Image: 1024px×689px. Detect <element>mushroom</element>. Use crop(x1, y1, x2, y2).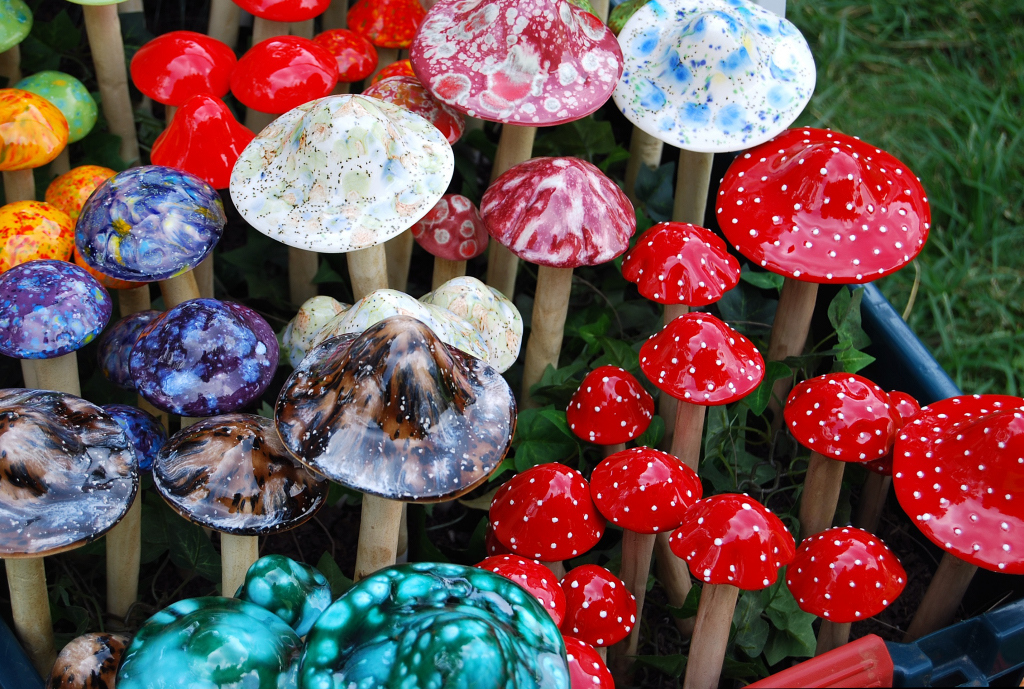
crop(52, 630, 134, 688).
